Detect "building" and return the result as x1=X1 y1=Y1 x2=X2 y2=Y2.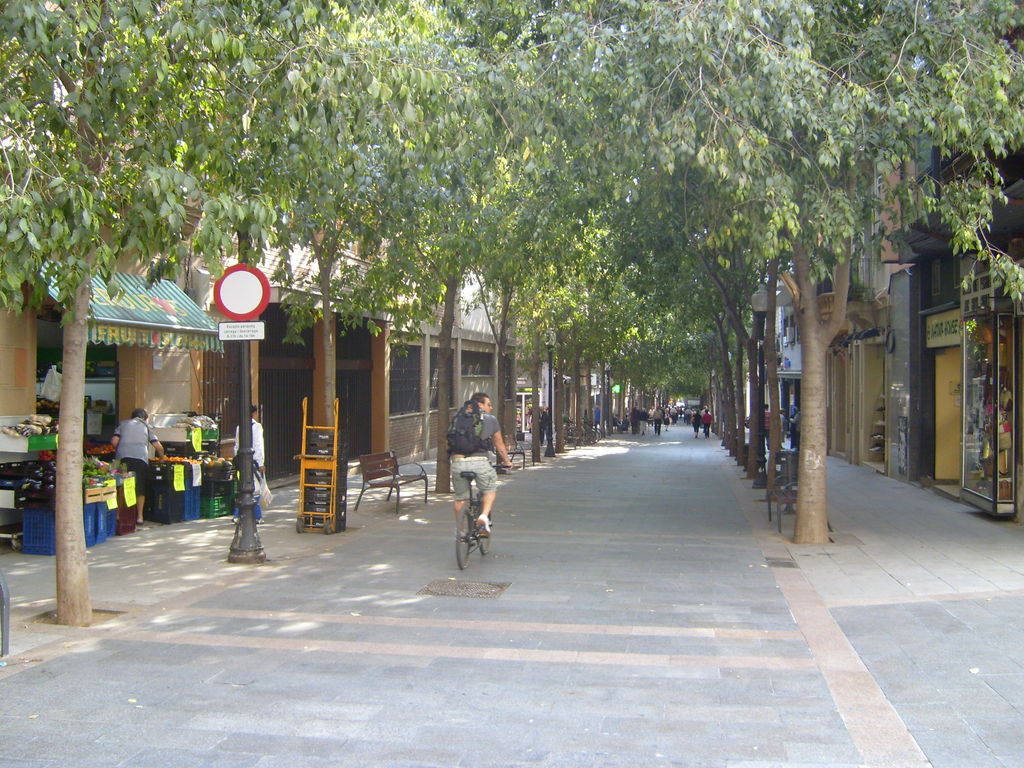
x1=513 y1=243 x2=561 y2=444.
